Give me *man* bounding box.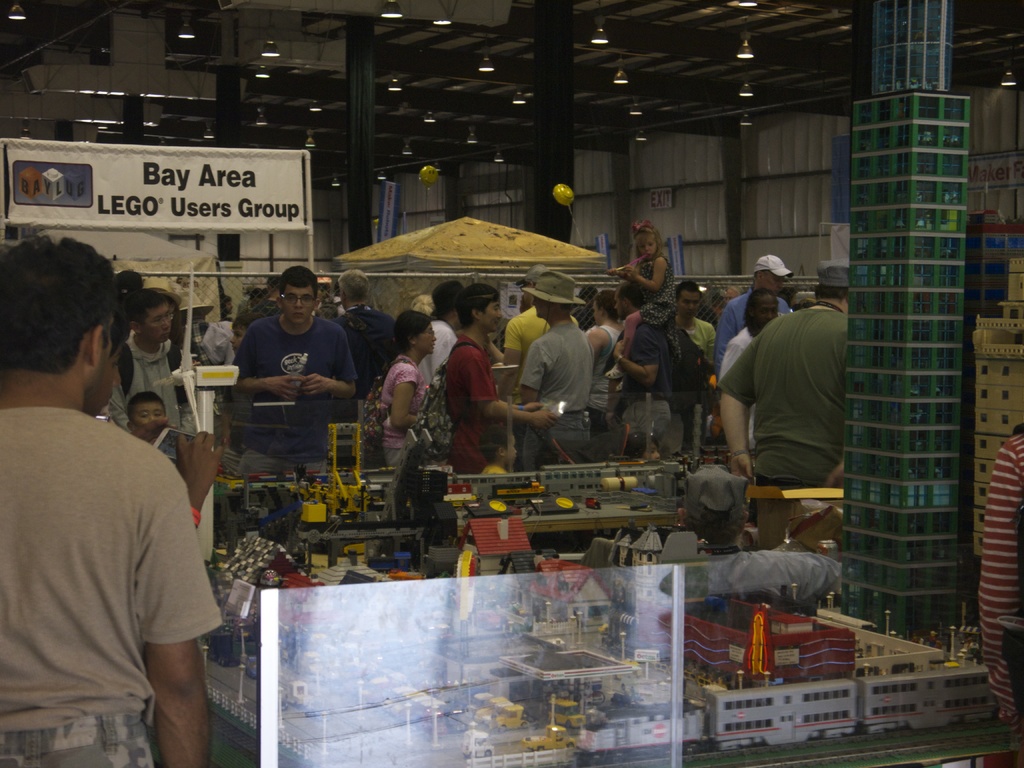
[713, 254, 801, 425].
